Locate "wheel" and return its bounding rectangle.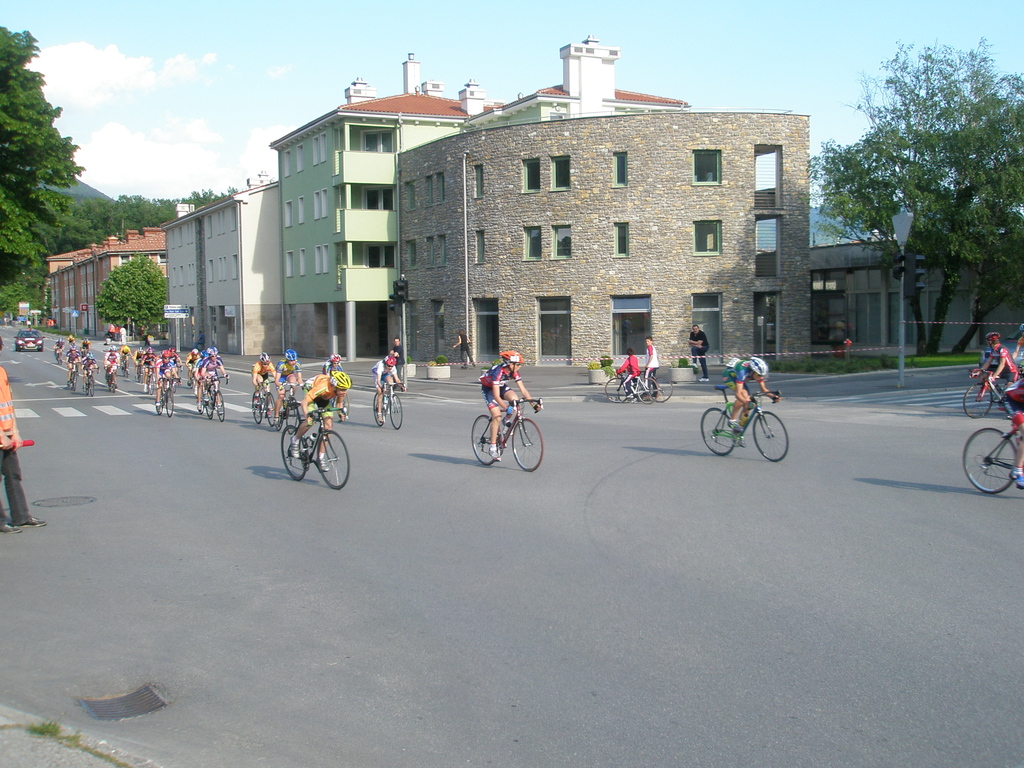
left=602, top=374, right=627, bottom=402.
